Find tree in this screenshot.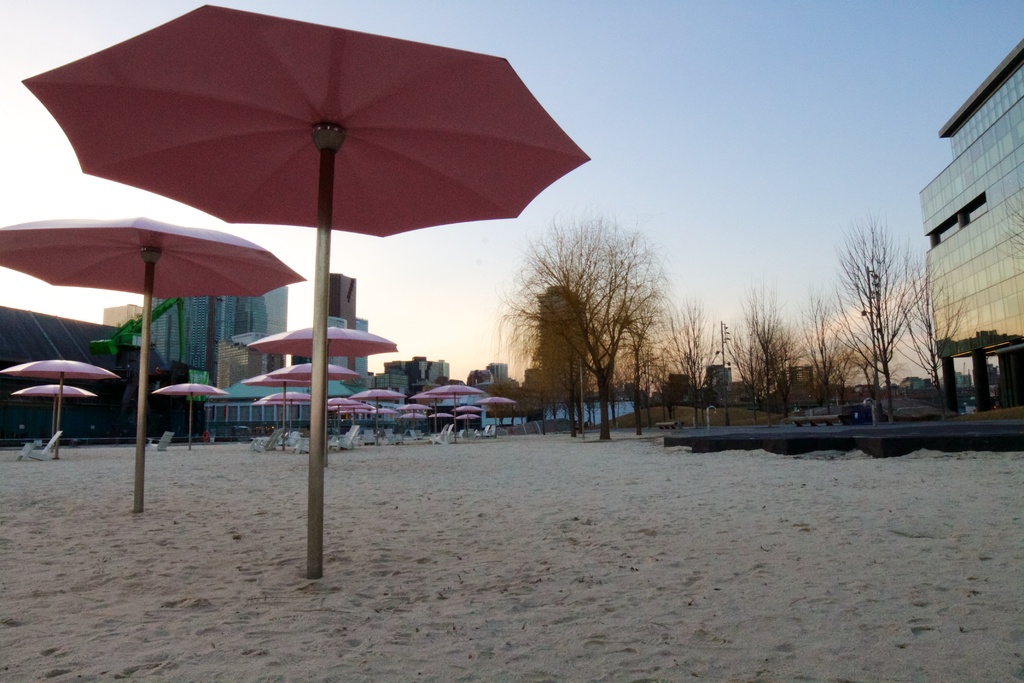
The bounding box for tree is region(894, 258, 972, 417).
